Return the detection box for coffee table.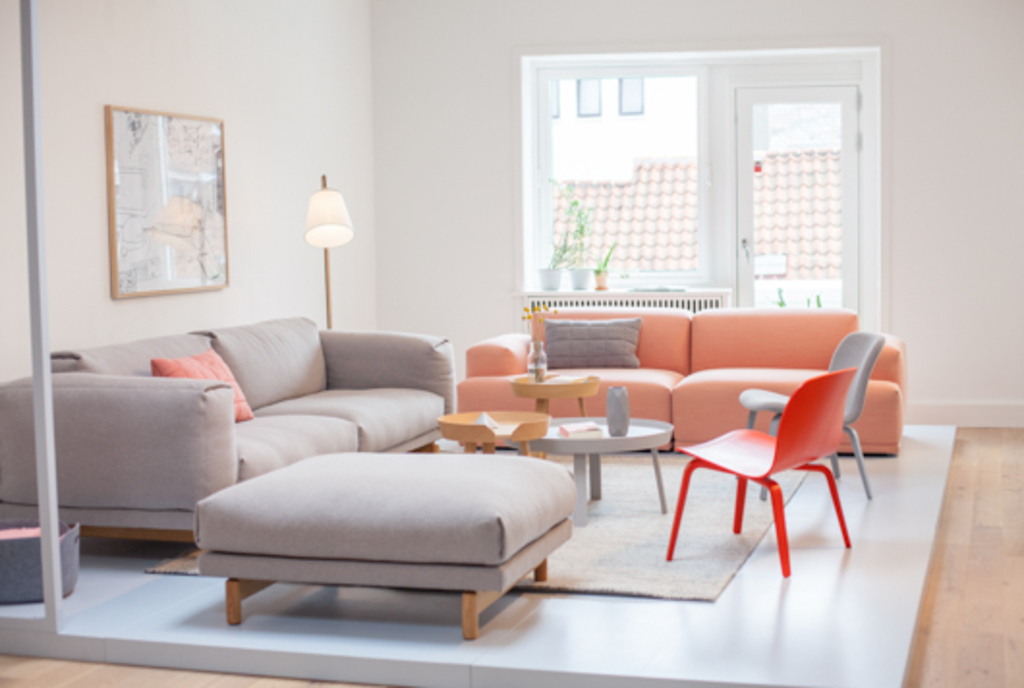
(x1=529, y1=419, x2=676, y2=508).
